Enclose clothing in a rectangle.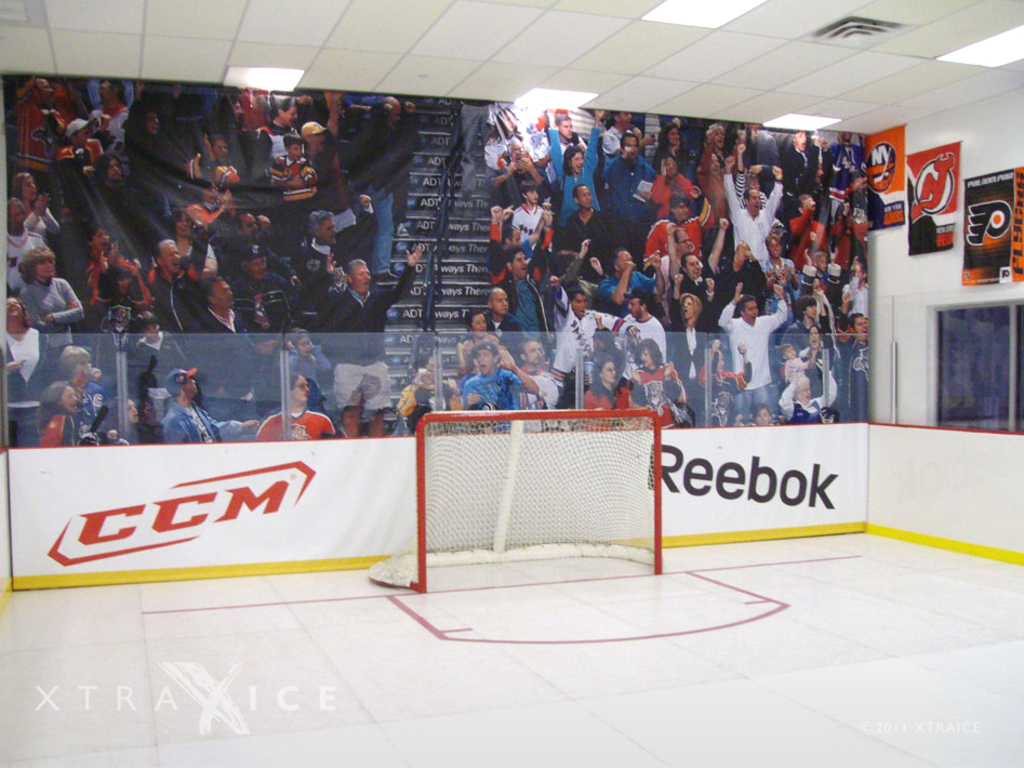
<region>176, 202, 214, 267</region>.
